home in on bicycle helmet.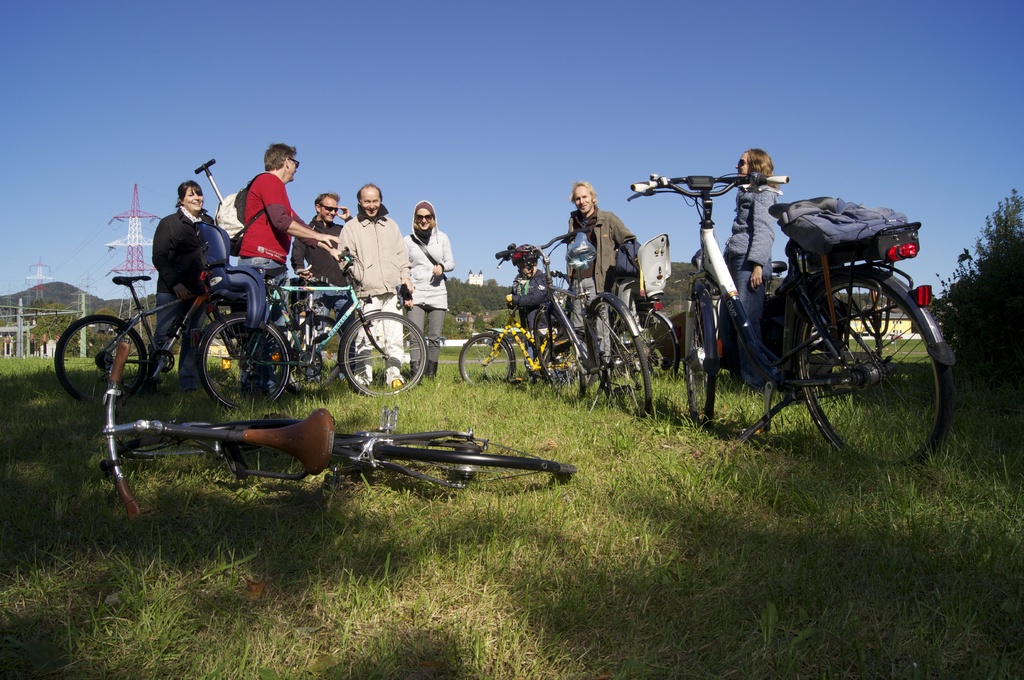
Homed in at {"left": 509, "top": 246, "right": 540, "bottom": 276}.
